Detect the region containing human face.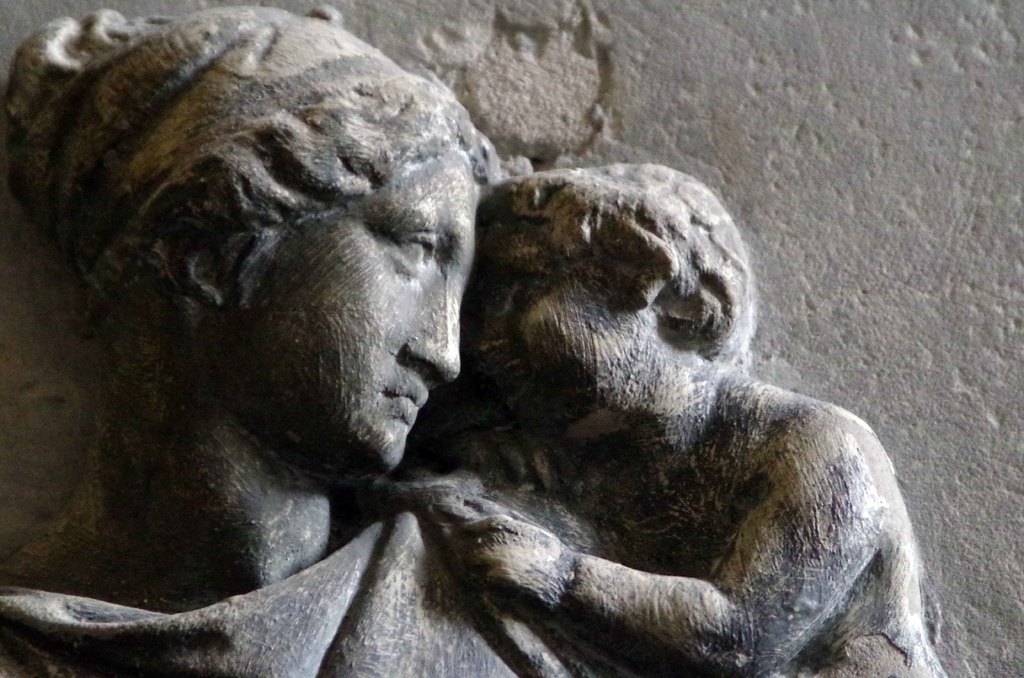
[467,214,662,441].
